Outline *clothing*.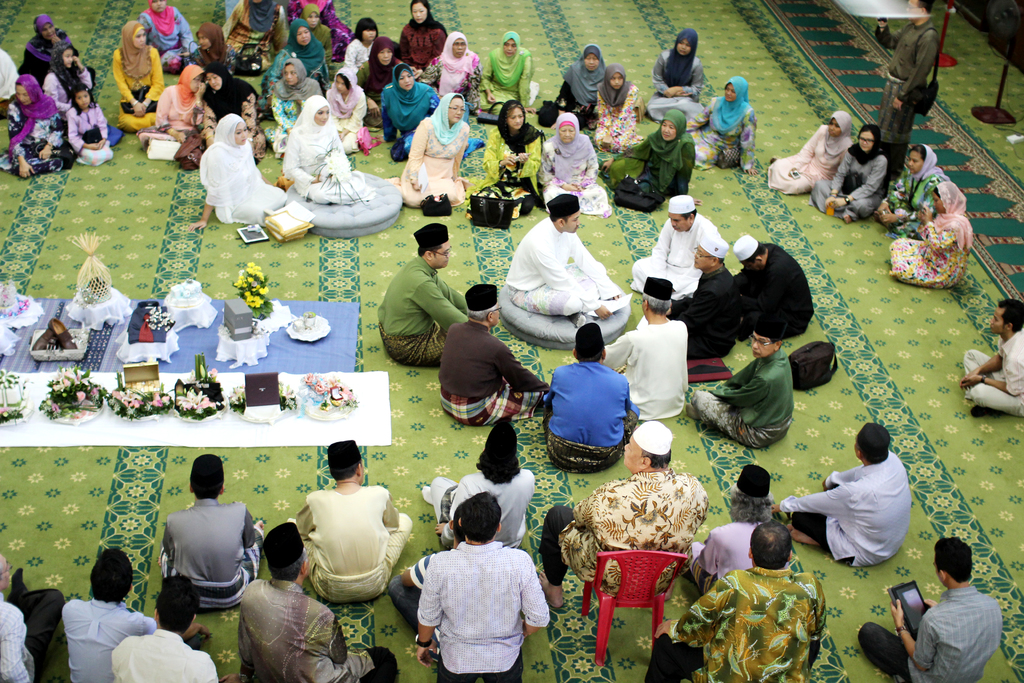
Outline: region(192, 28, 225, 67).
